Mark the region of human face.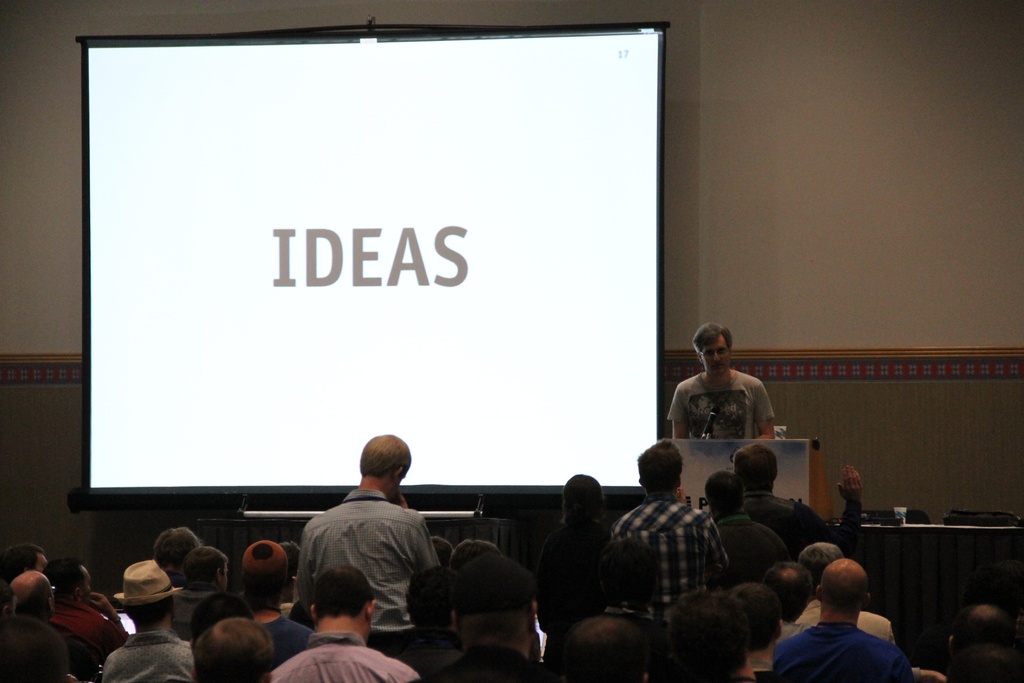
Region: 700 336 730 379.
